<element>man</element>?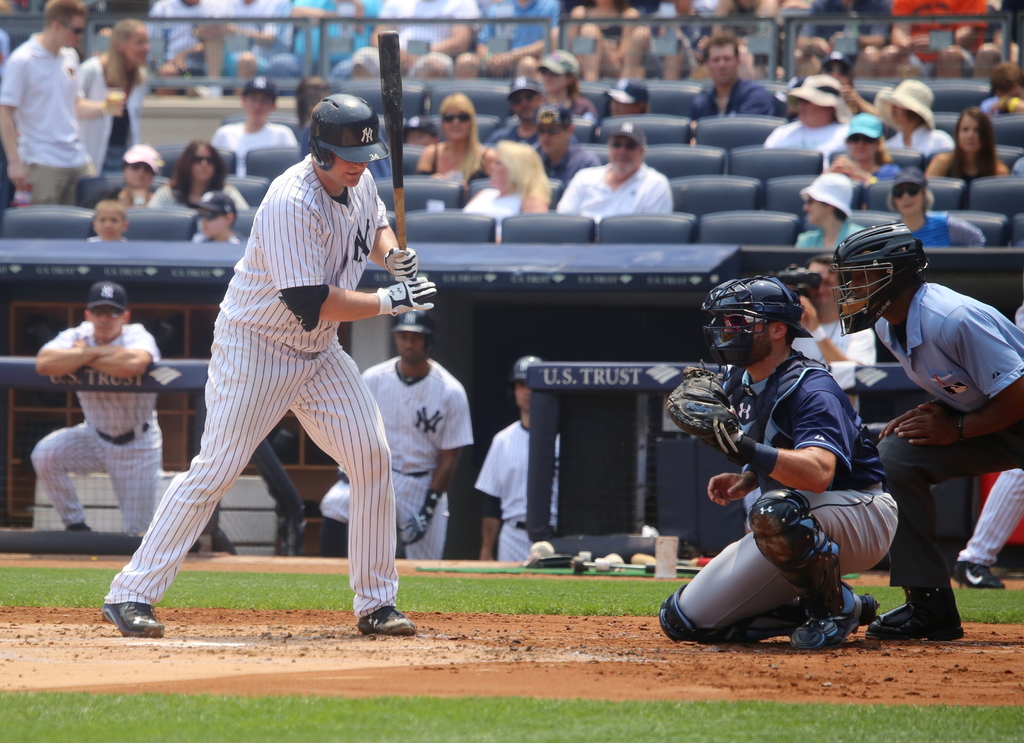
x1=454, y1=351, x2=611, y2=597
